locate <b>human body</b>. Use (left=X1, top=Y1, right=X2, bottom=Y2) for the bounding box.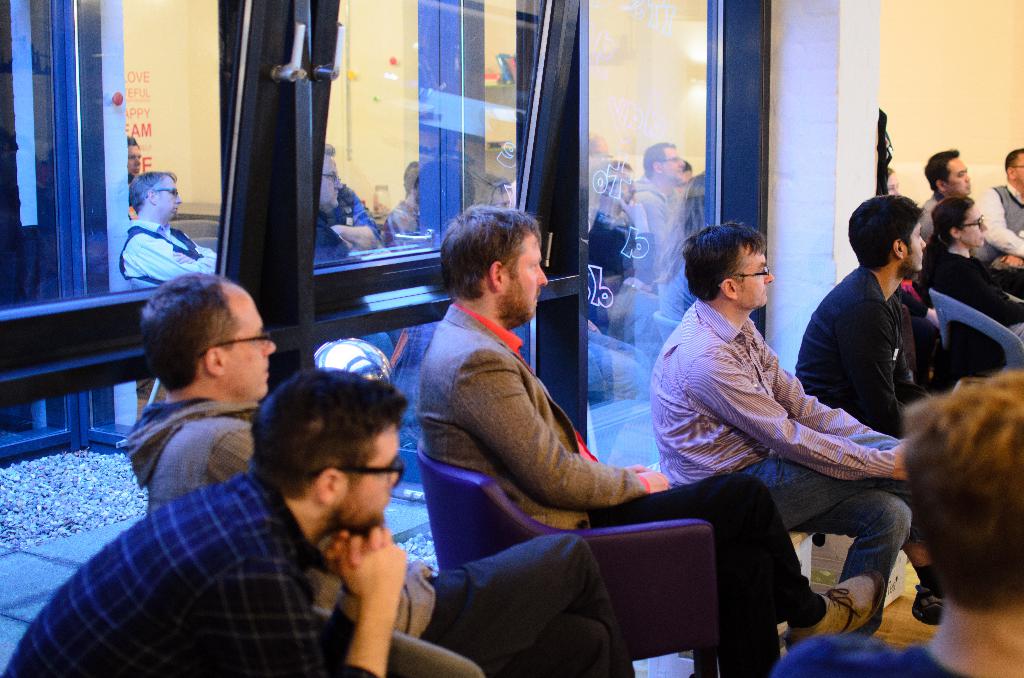
(left=409, top=196, right=896, bottom=677).
